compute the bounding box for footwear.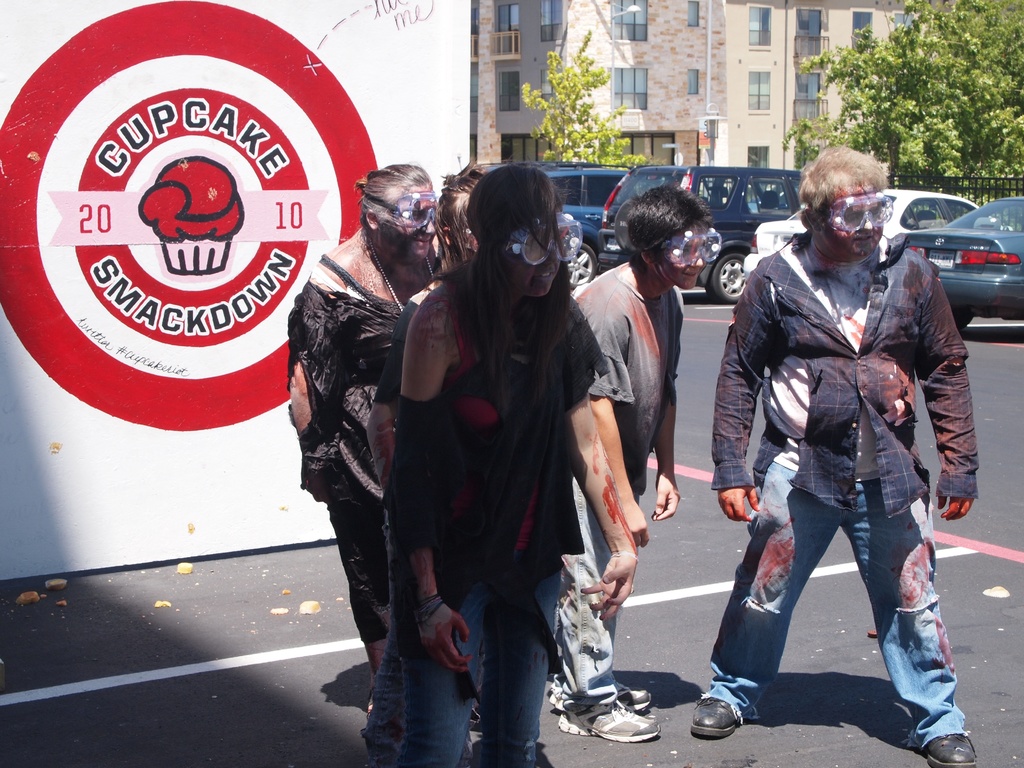
box(555, 684, 652, 713).
